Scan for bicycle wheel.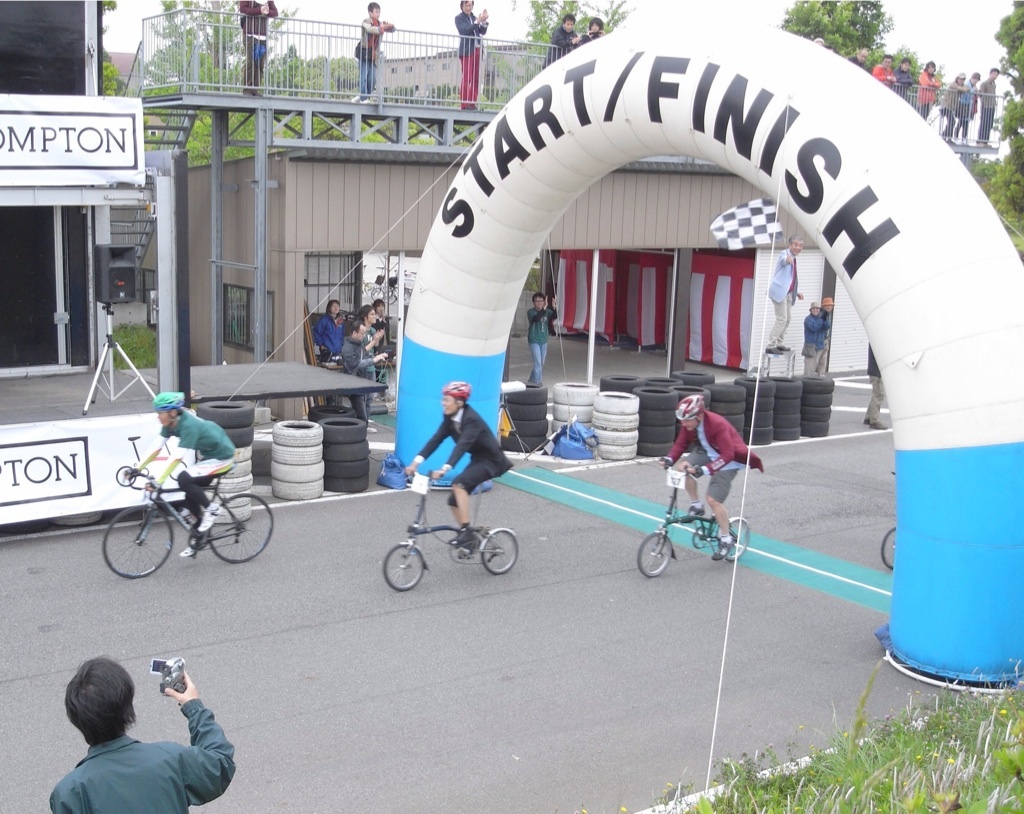
Scan result: BBox(634, 529, 671, 579).
